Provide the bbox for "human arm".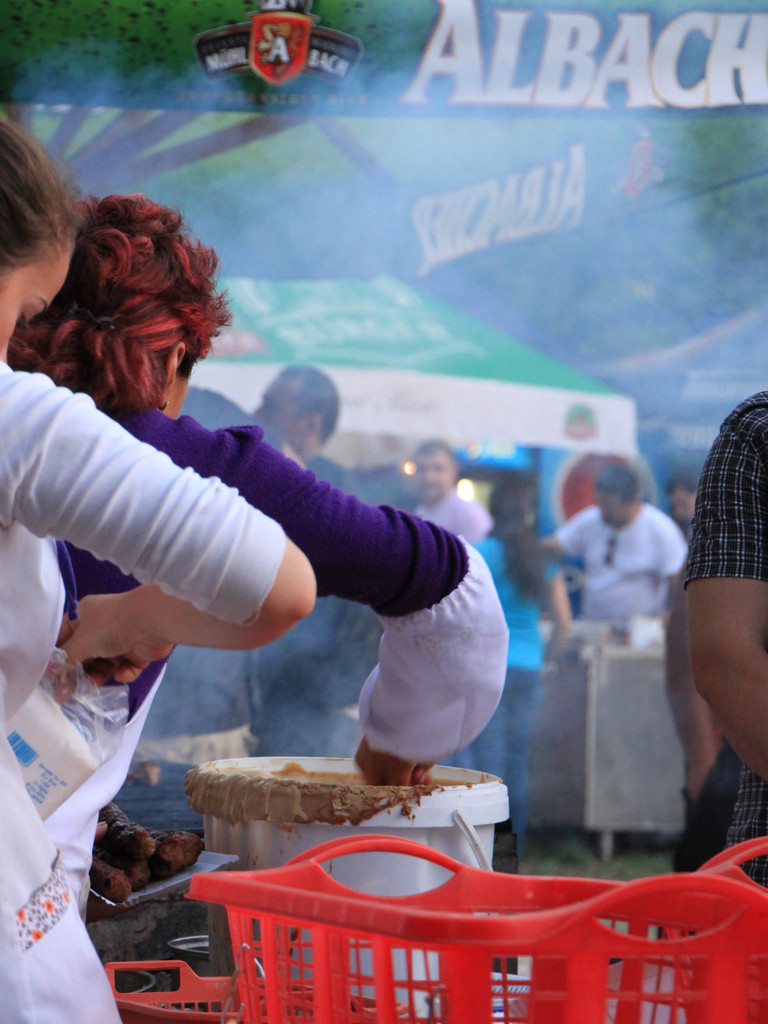
crop(192, 441, 535, 801).
